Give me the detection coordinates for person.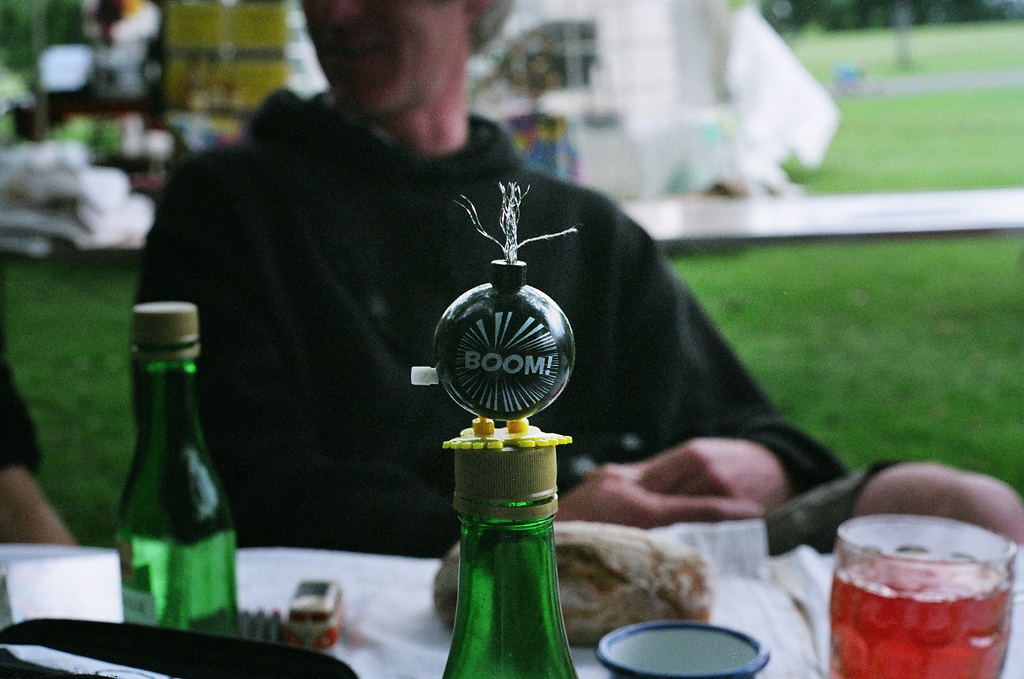
box(126, 0, 1023, 542).
